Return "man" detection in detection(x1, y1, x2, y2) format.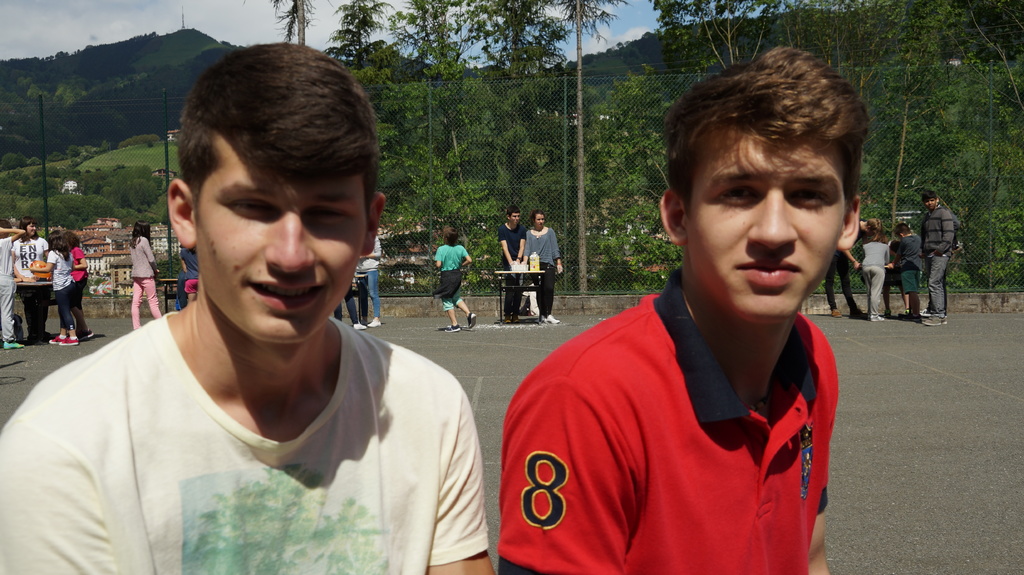
detection(496, 205, 525, 324).
